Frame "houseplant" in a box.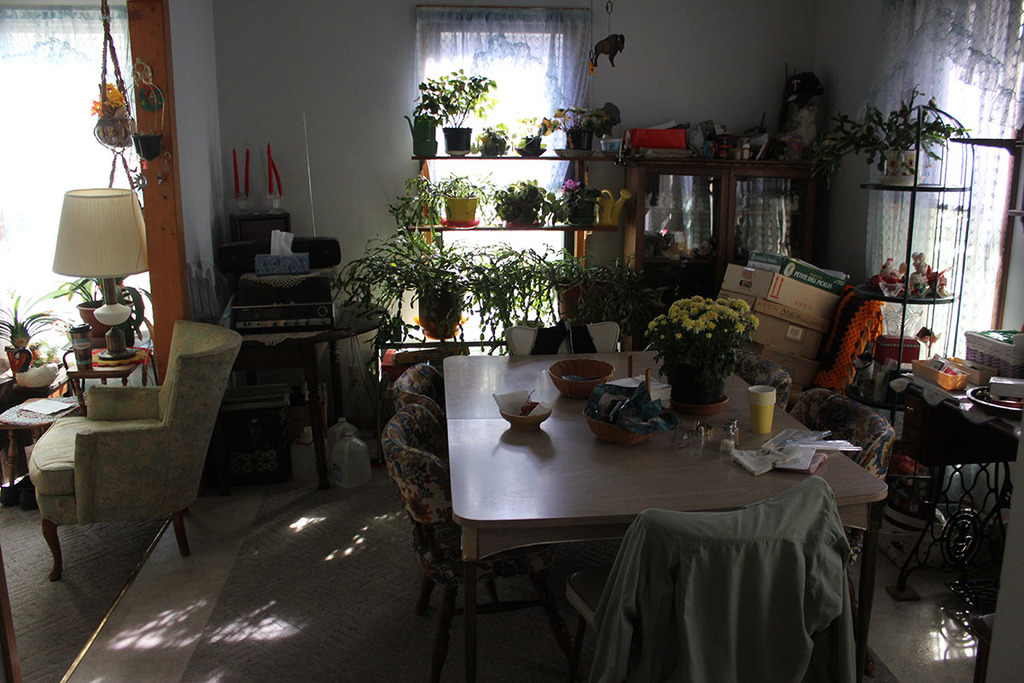
Rect(648, 280, 772, 421).
